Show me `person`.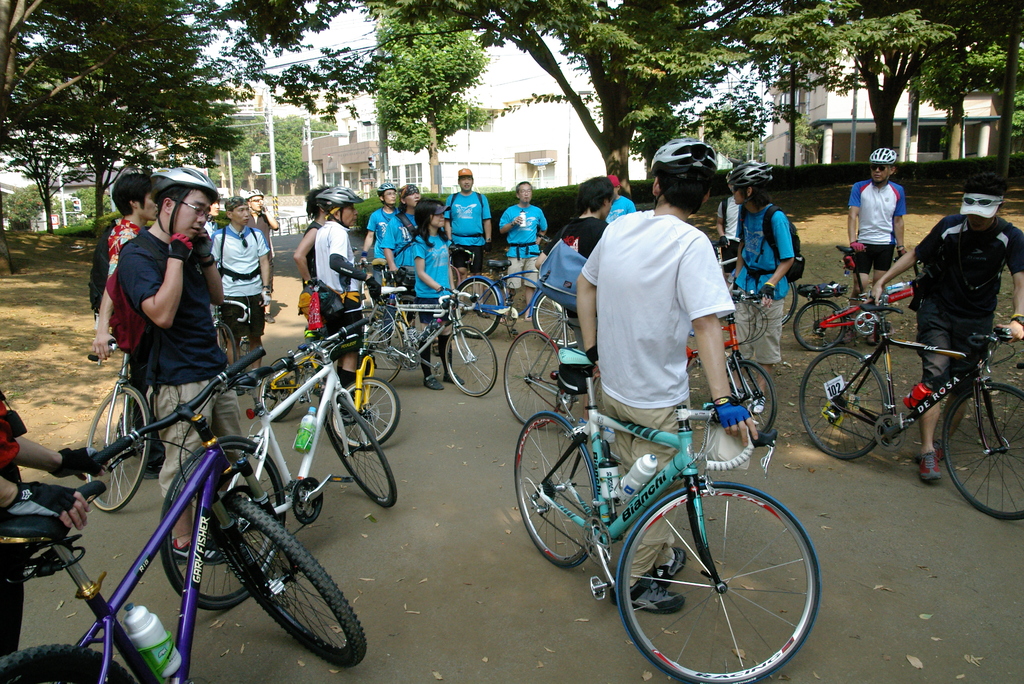
`person` is here: <bbox>729, 158, 795, 392</bbox>.
